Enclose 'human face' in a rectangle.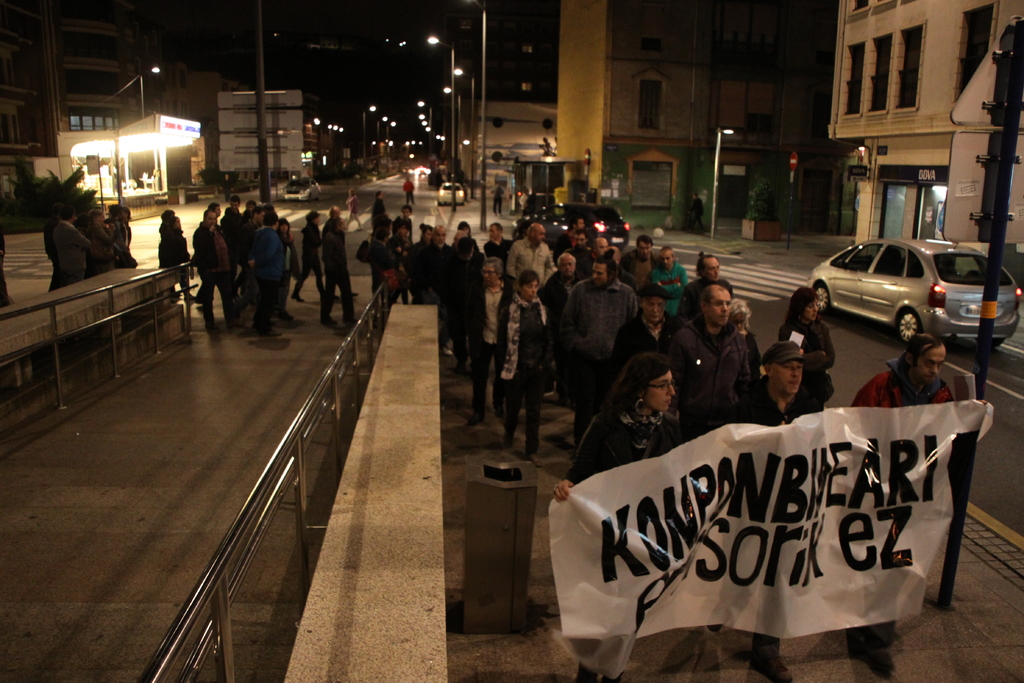
rect(708, 290, 731, 327).
